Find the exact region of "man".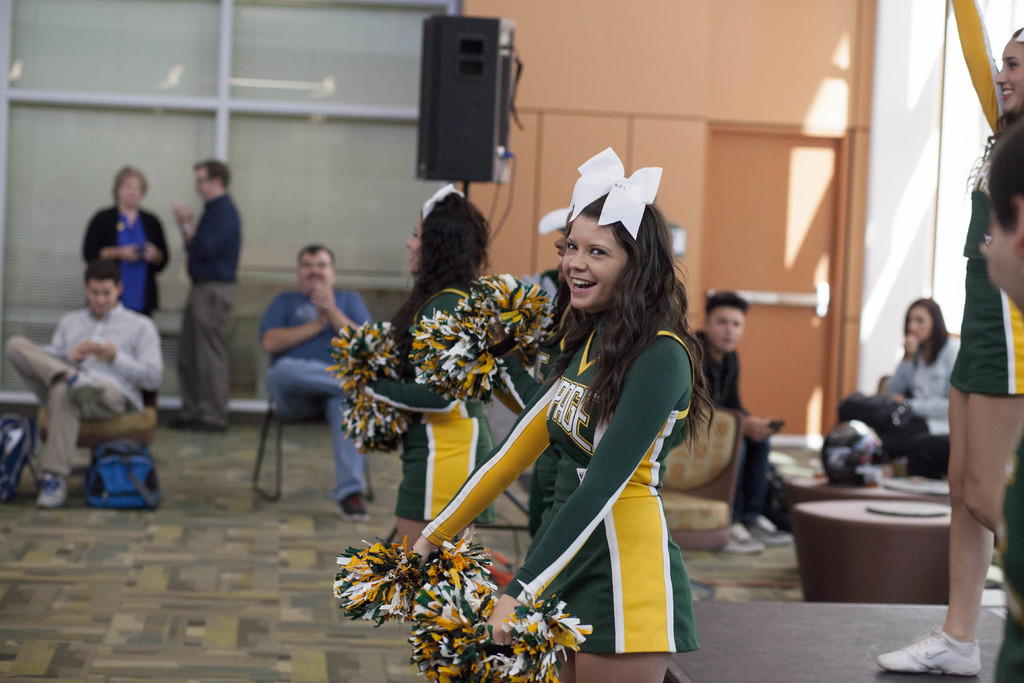
Exact region: locate(167, 161, 248, 438).
